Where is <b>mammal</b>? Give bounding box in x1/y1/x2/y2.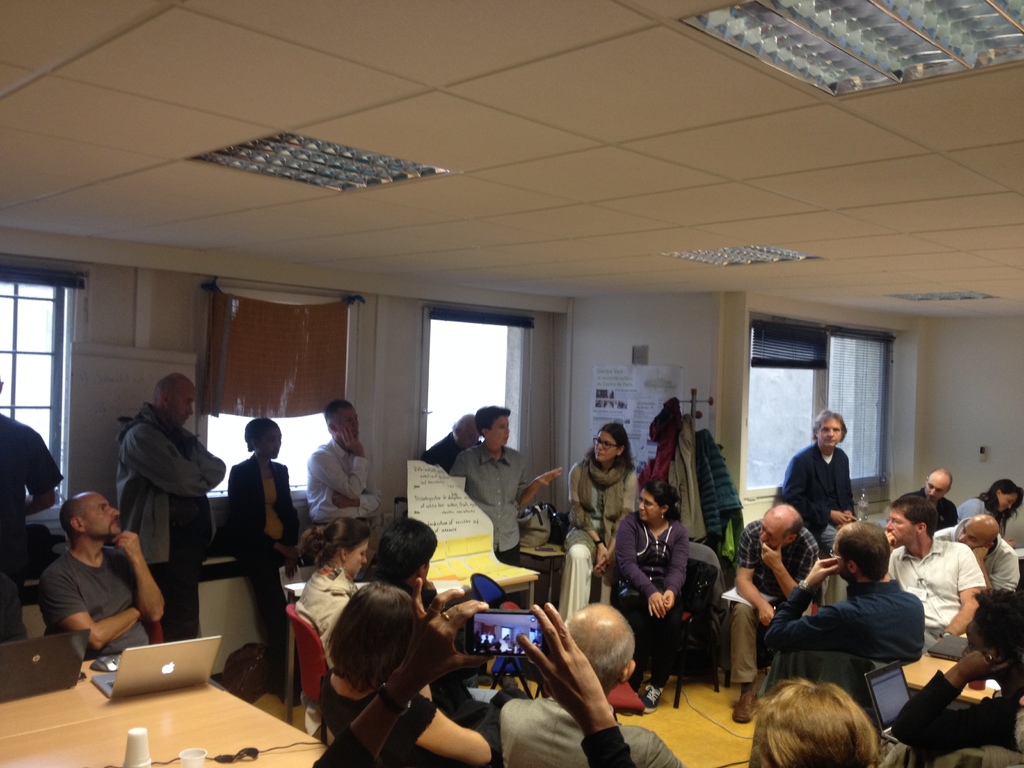
884/490/987/657.
